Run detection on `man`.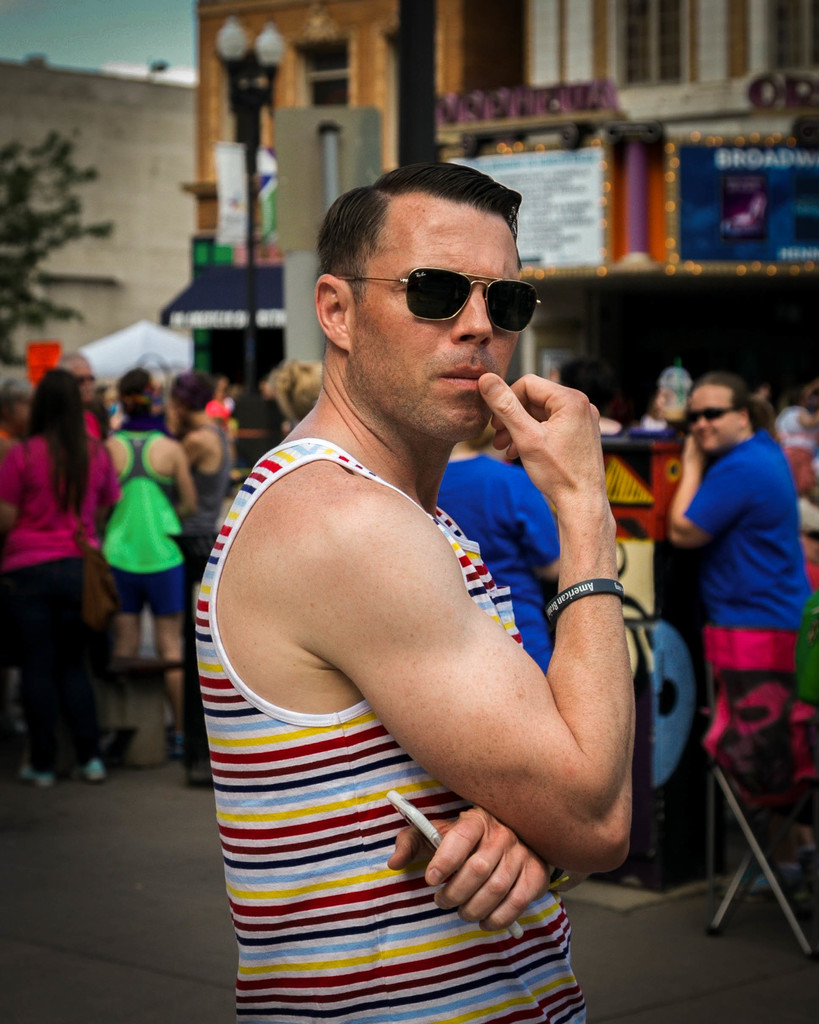
Result: <box>668,373,818,898</box>.
